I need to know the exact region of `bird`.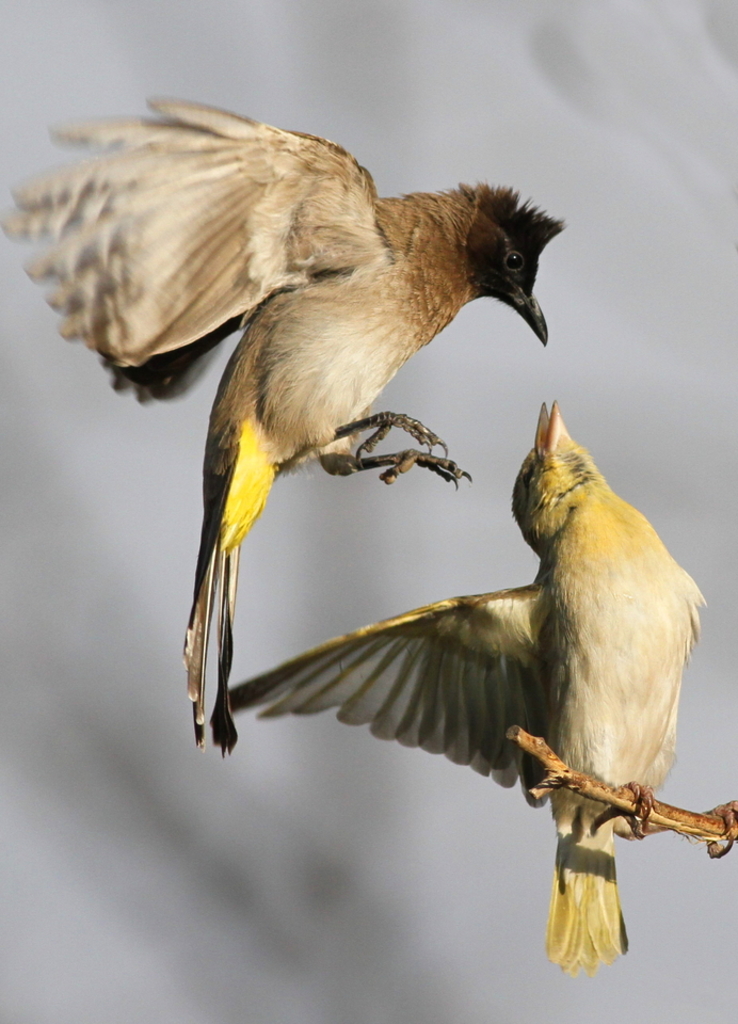
Region: bbox(49, 119, 552, 703).
